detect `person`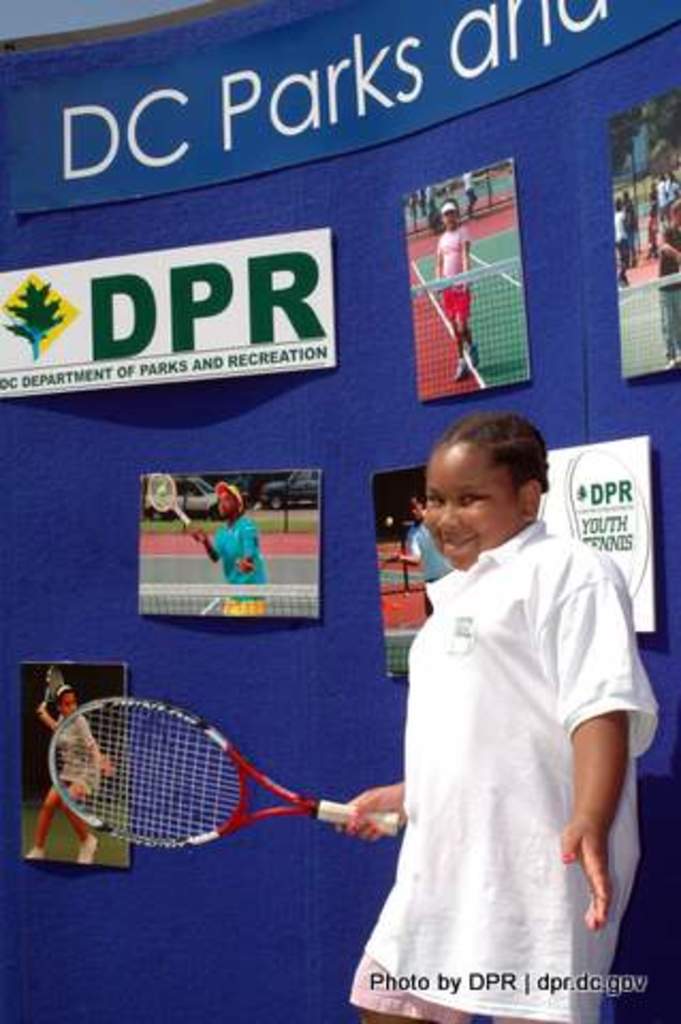
pyautogui.locateOnScreen(348, 410, 666, 1022)
